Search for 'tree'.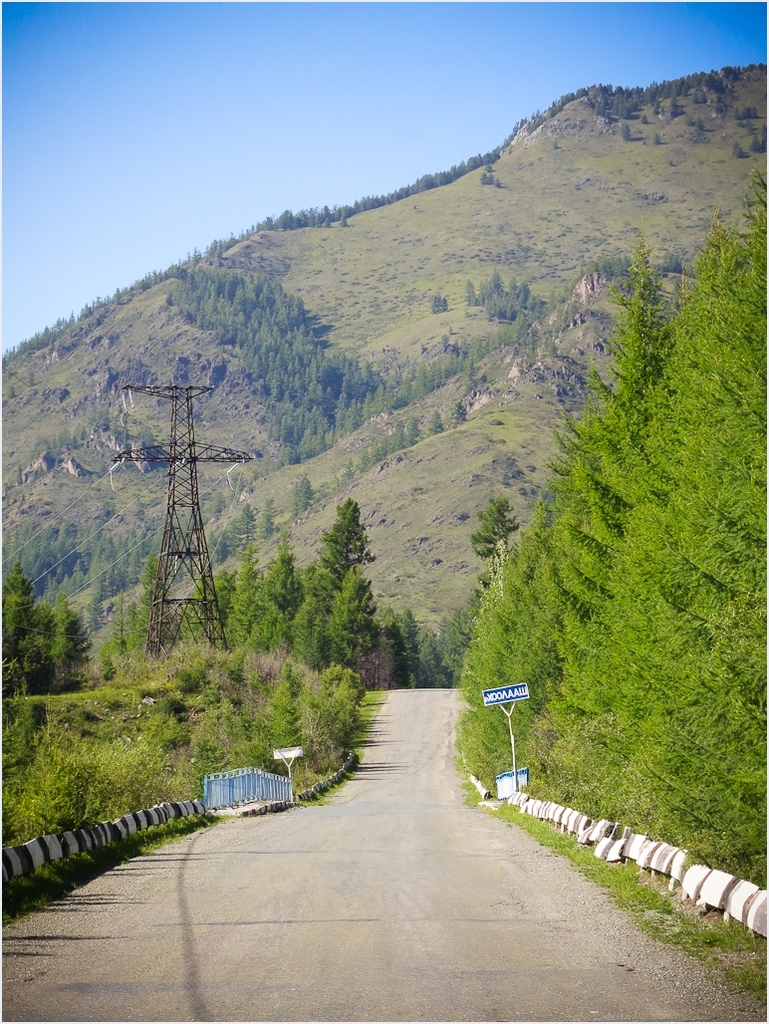
Found at <box>647,132,660,144</box>.
